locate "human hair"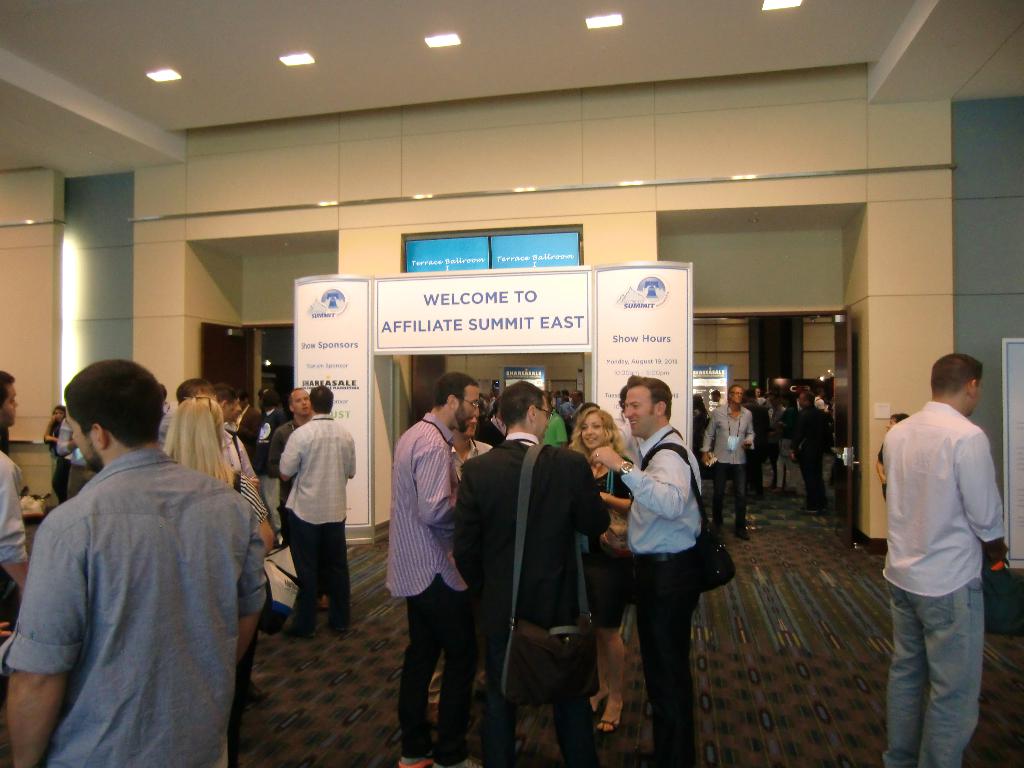
bbox(0, 369, 13, 412)
